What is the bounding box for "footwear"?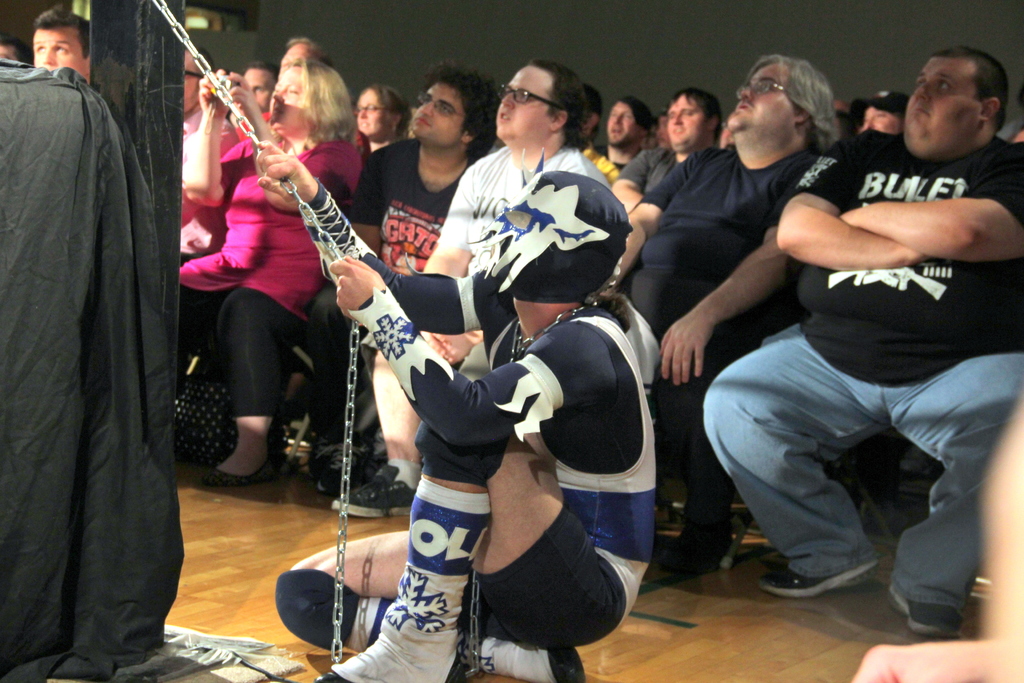
bbox=(881, 573, 963, 638).
